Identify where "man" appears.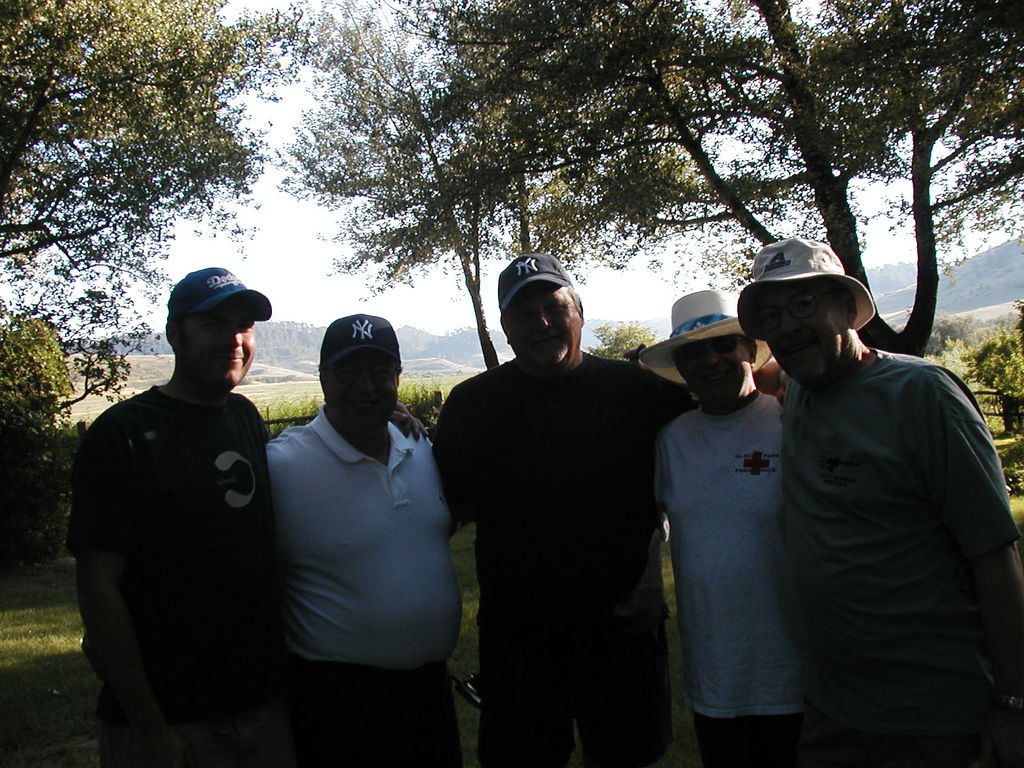
Appears at [265,312,461,767].
